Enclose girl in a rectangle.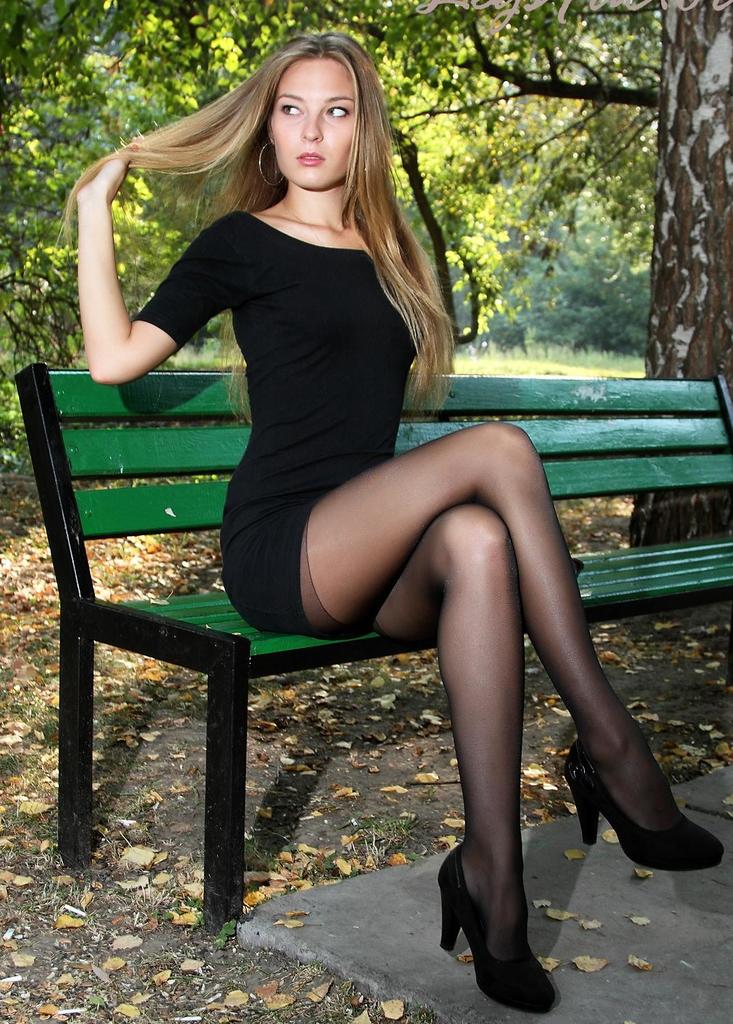
46, 27, 724, 1015.
